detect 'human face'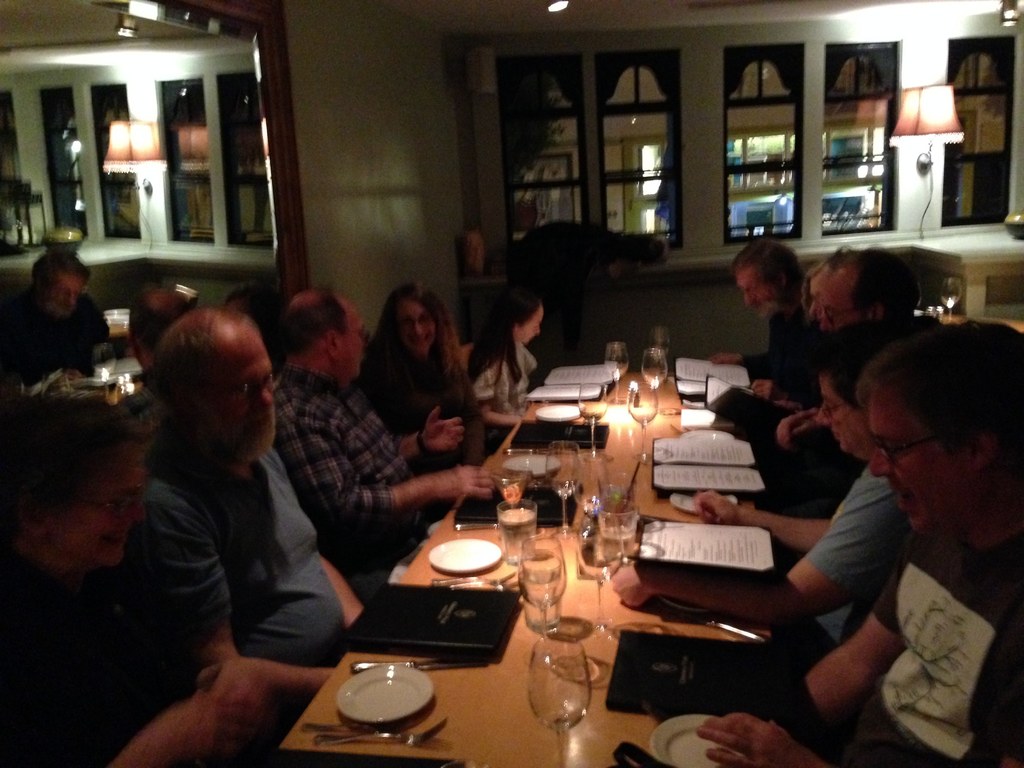
[x1=811, y1=277, x2=824, y2=321]
